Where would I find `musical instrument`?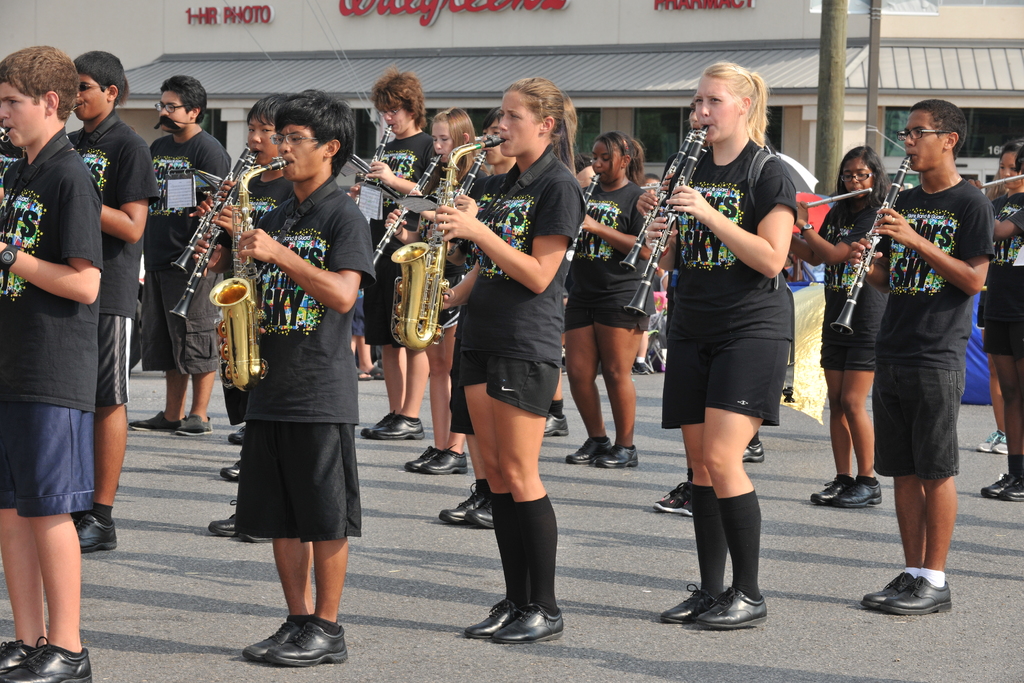
At pyautogui.locateOnScreen(168, 145, 252, 267).
